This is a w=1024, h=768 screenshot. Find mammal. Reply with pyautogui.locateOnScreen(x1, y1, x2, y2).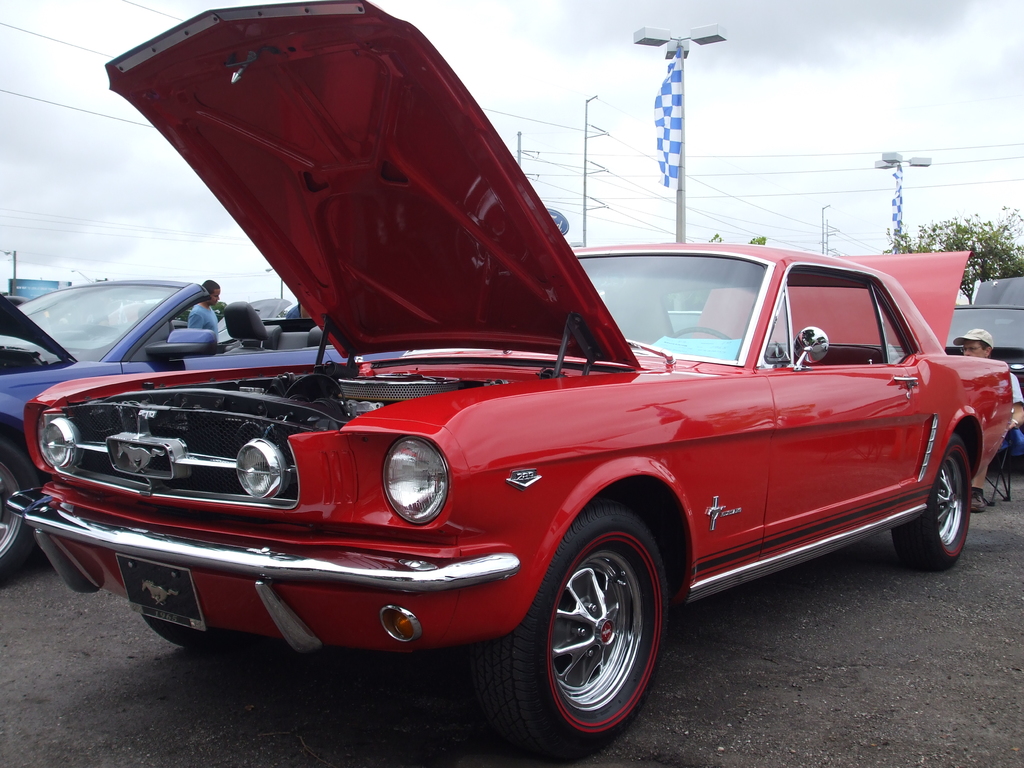
pyautogui.locateOnScreen(951, 328, 1023, 509).
